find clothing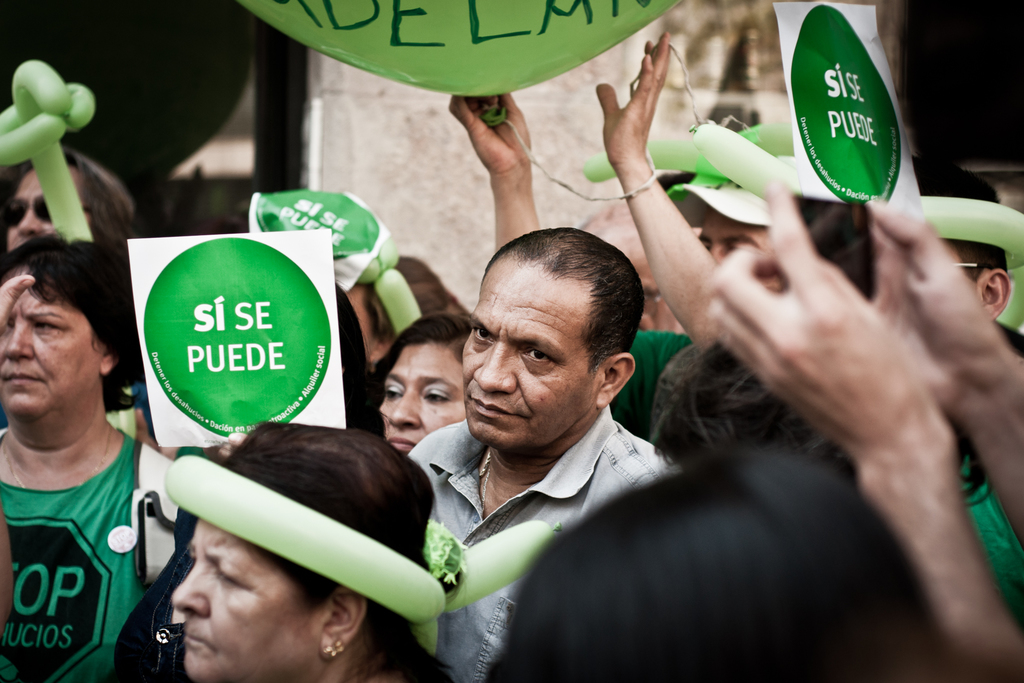
406:409:675:682
